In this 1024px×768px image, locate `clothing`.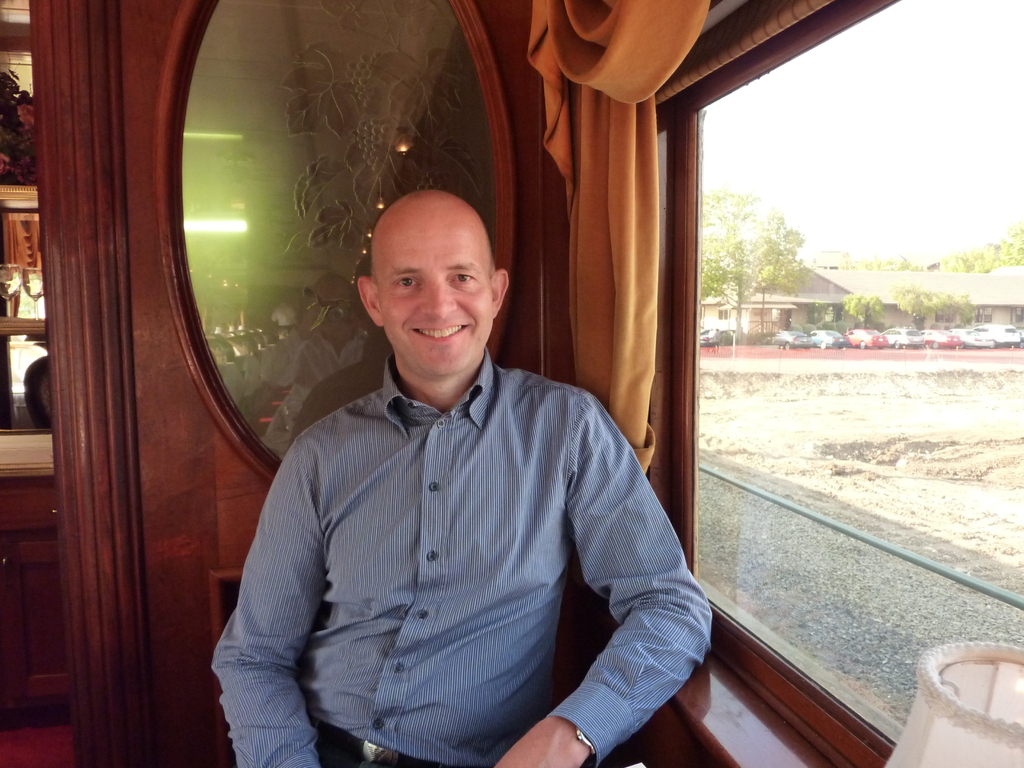
Bounding box: [213, 348, 713, 767].
